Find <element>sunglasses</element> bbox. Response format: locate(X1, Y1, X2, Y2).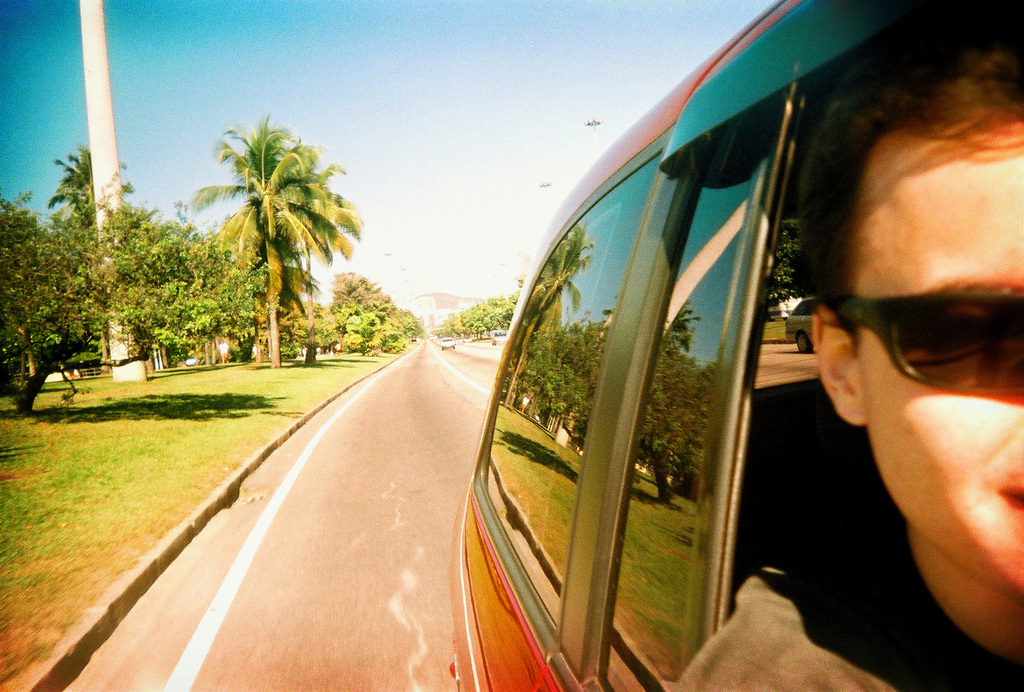
locate(832, 291, 1023, 399).
